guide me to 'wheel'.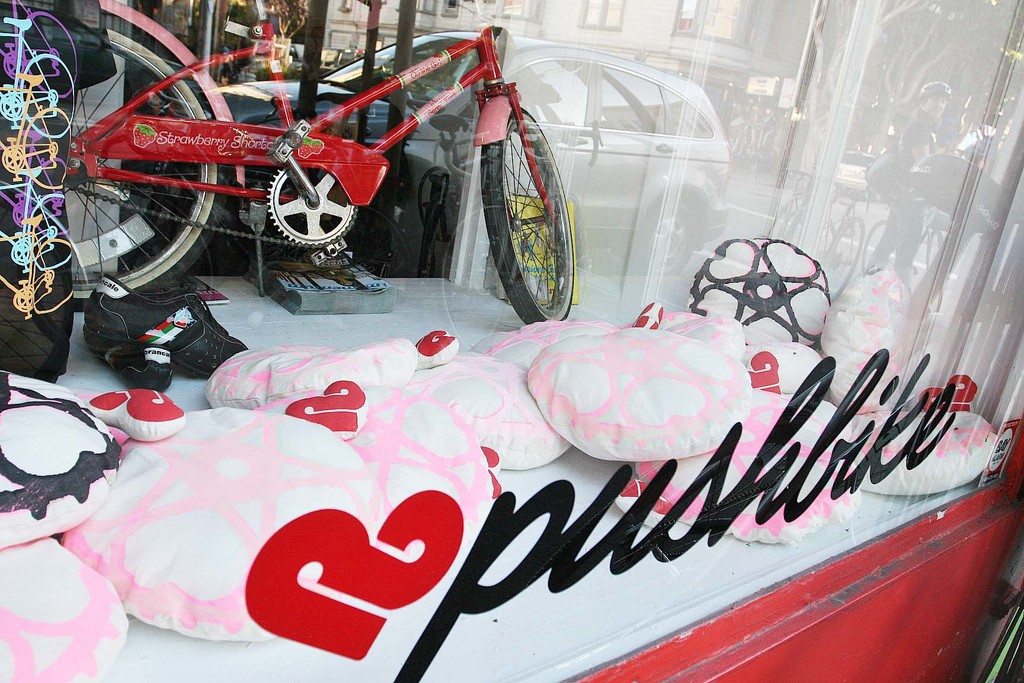
Guidance: Rect(17, 0, 228, 311).
